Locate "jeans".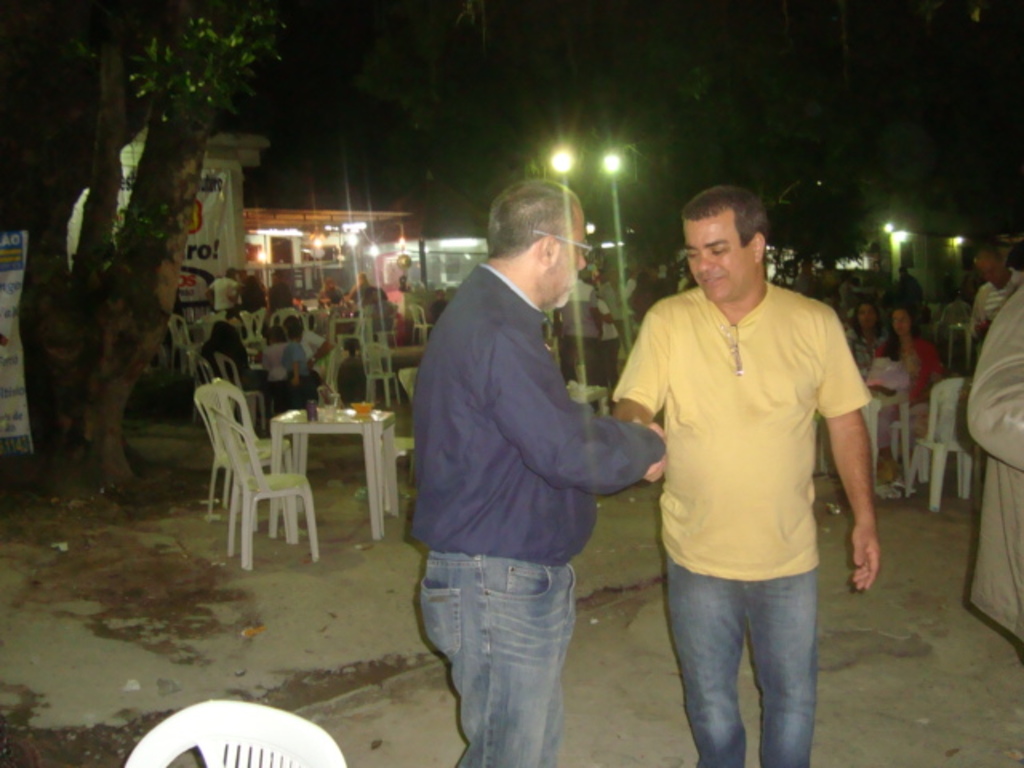
Bounding box: 664, 554, 832, 762.
